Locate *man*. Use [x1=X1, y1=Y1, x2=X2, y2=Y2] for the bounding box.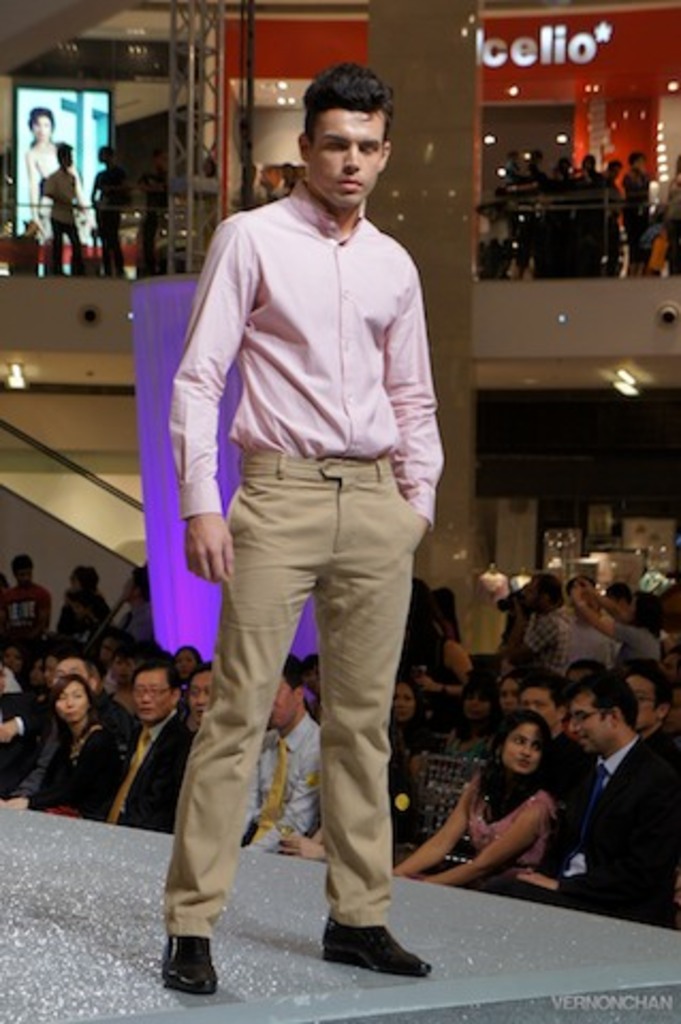
[x1=514, y1=670, x2=566, y2=736].
